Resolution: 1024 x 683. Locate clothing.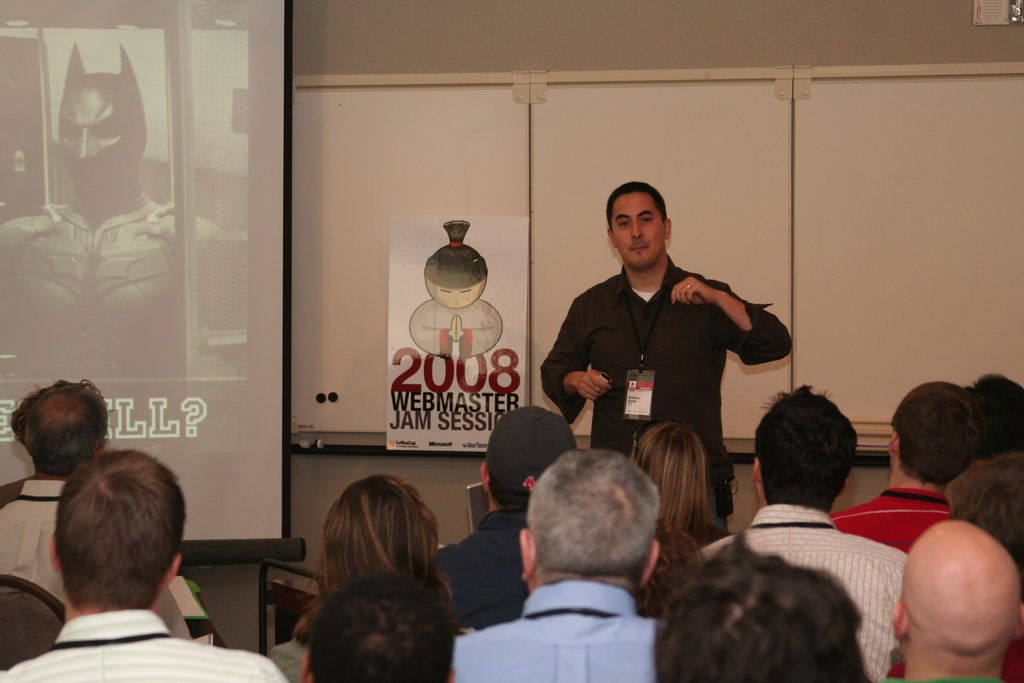
<bbox>0, 610, 294, 682</bbox>.
